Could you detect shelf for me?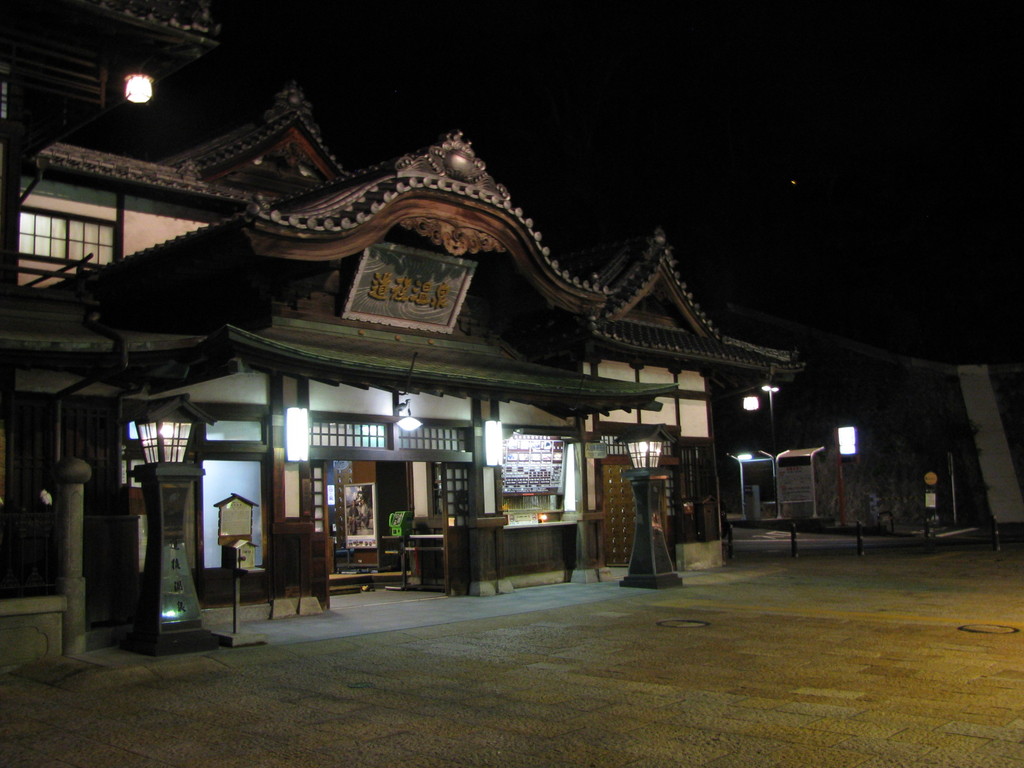
Detection result: (336, 540, 378, 551).
